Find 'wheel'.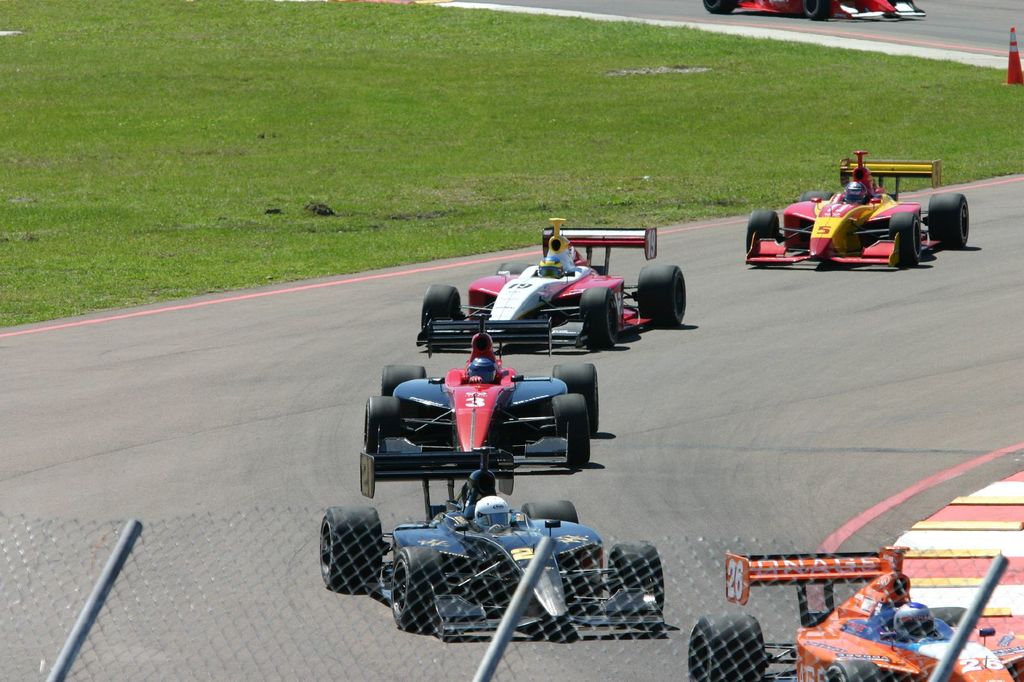
detection(553, 393, 591, 466).
